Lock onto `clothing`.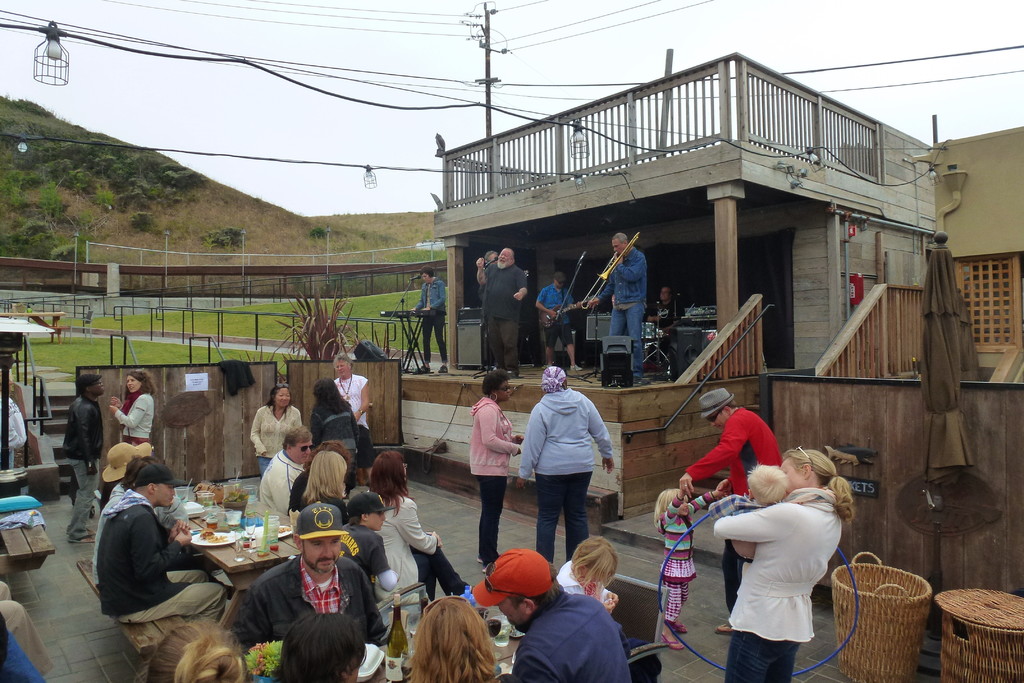
Locked: region(598, 247, 649, 377).
